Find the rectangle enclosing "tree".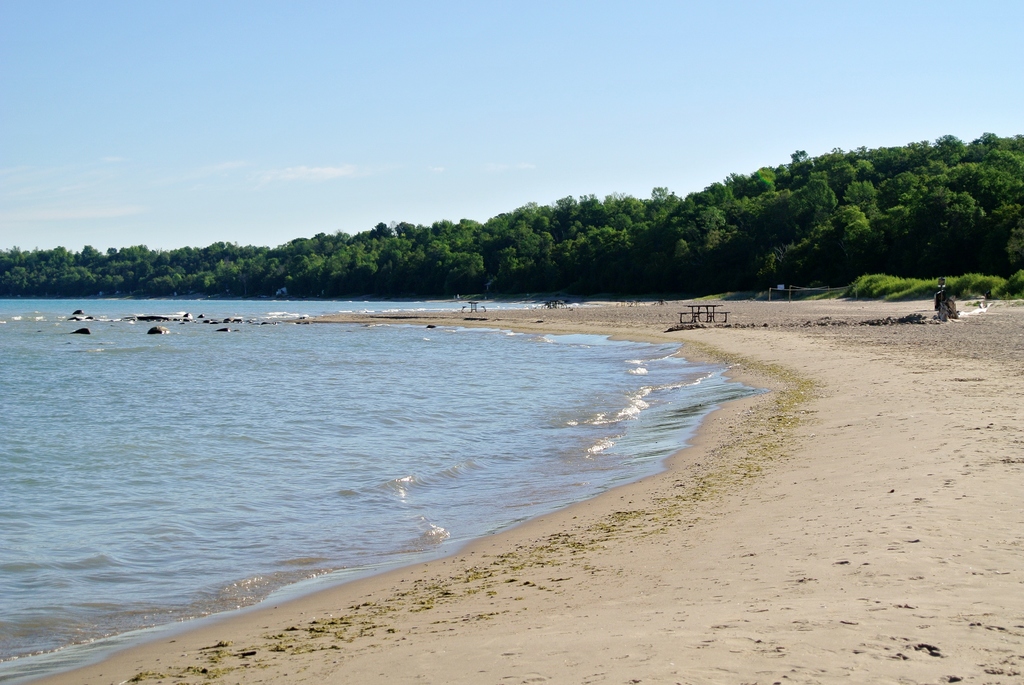
(x1=503, y1=199, x2=557, y2=284).
